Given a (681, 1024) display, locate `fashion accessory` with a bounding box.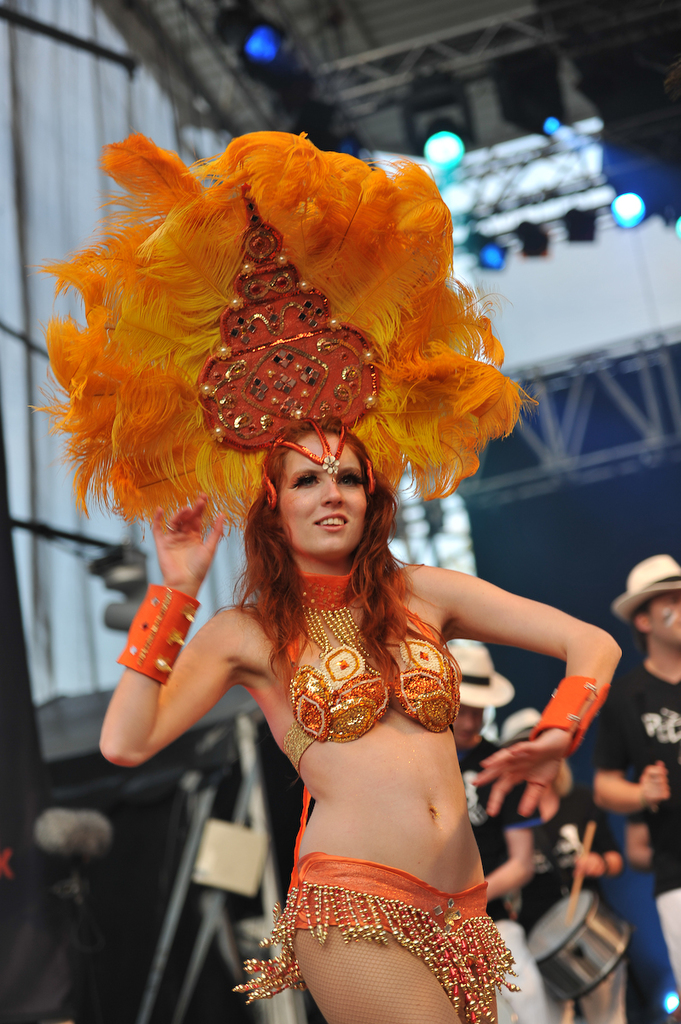
Located: [294,566,369,657].
